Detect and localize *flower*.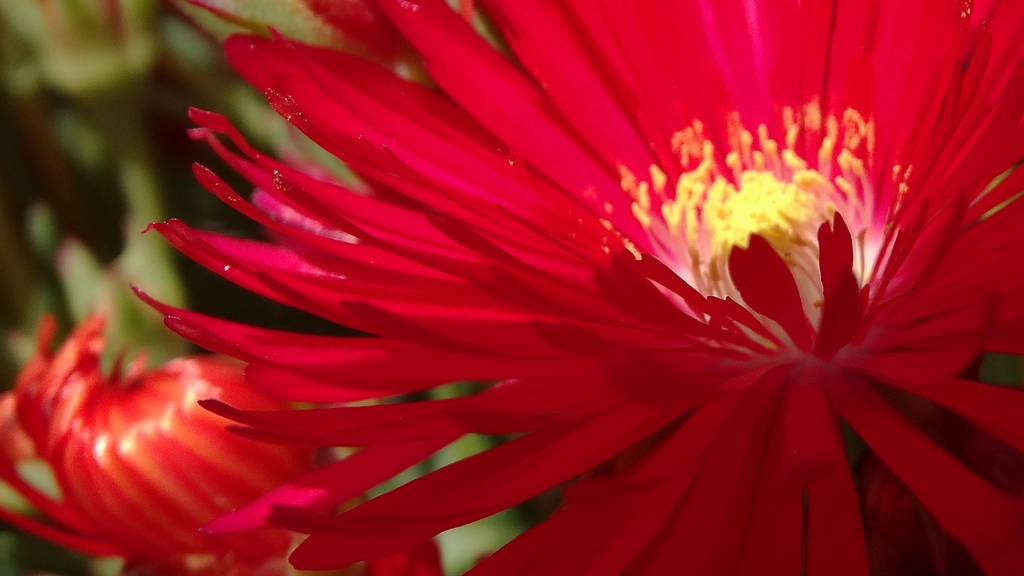
Localized at 0 301 447 575.
